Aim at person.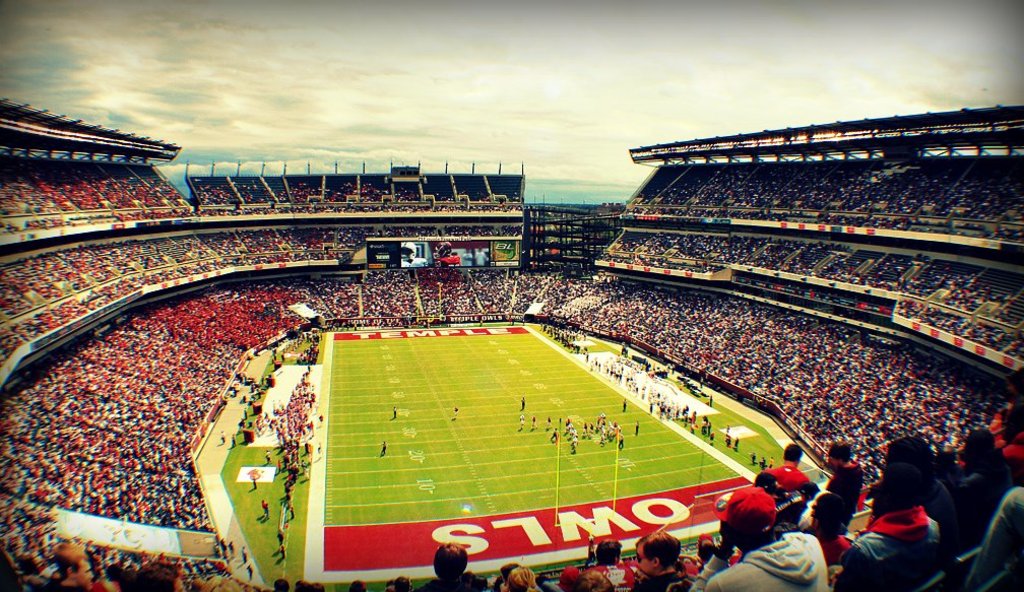
Aimed at (428,541,489,591).
